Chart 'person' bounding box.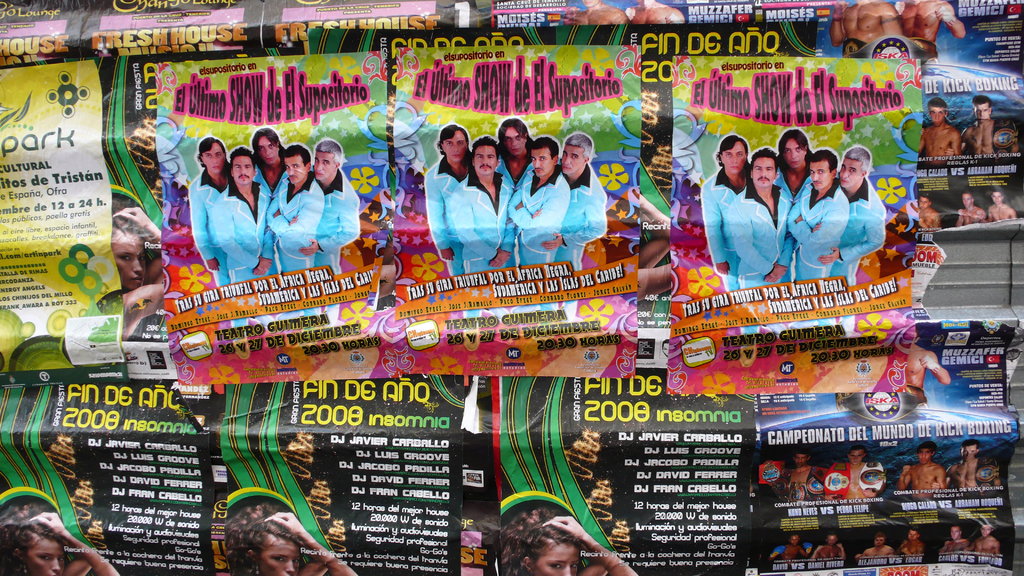
Charted: select_region(785, 147, 848, 351).
